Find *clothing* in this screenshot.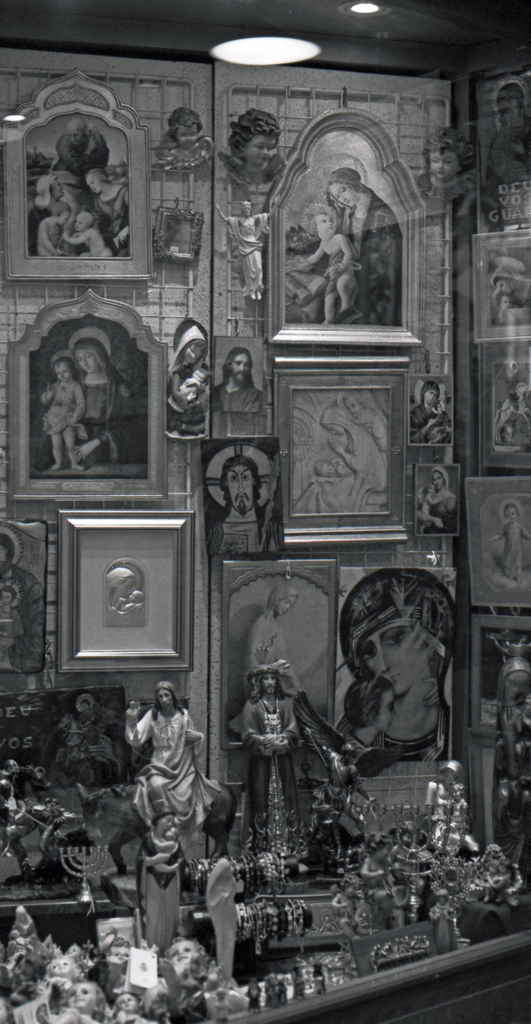
The bounding box for *clothing* is detection(338, 701, 448, 757).
